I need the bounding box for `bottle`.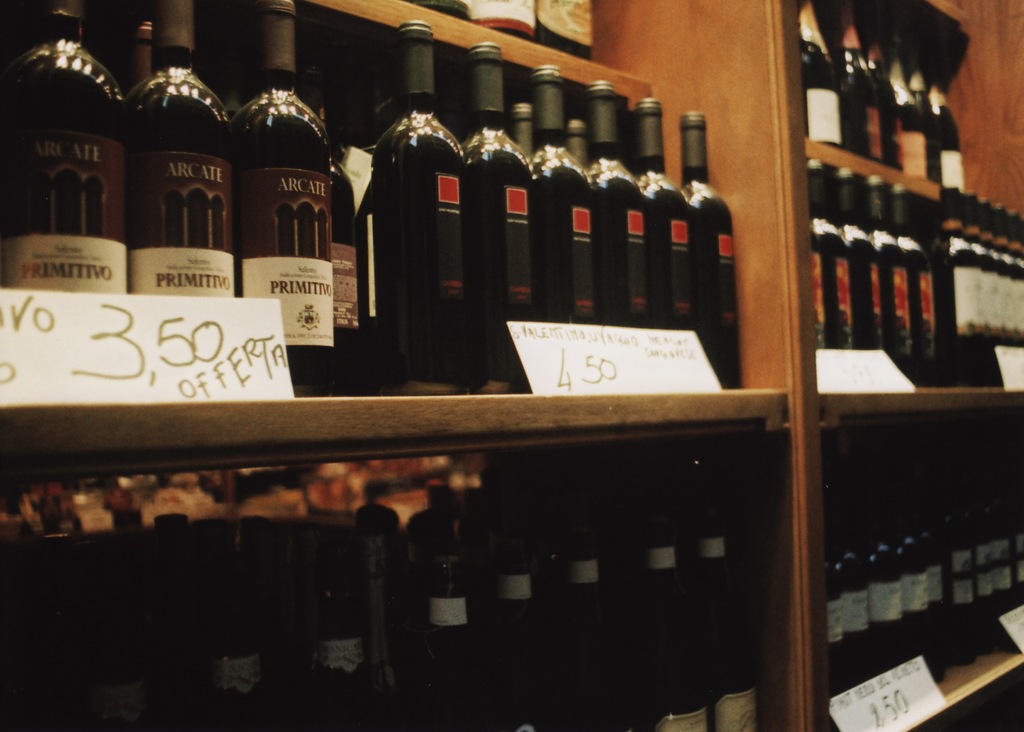
Here it is: <bbox>576, 90, 676, 324</bbox>.
